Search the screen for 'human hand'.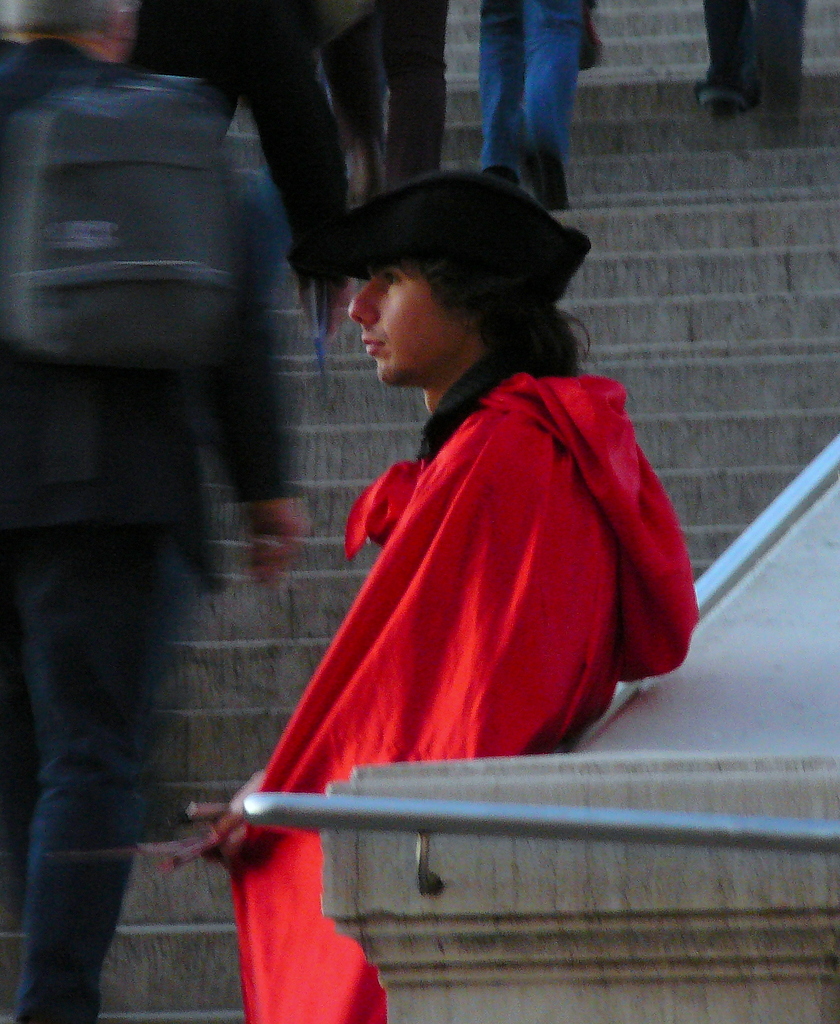
Found at <bbox>200, 809, 277, 874</bbox>.
